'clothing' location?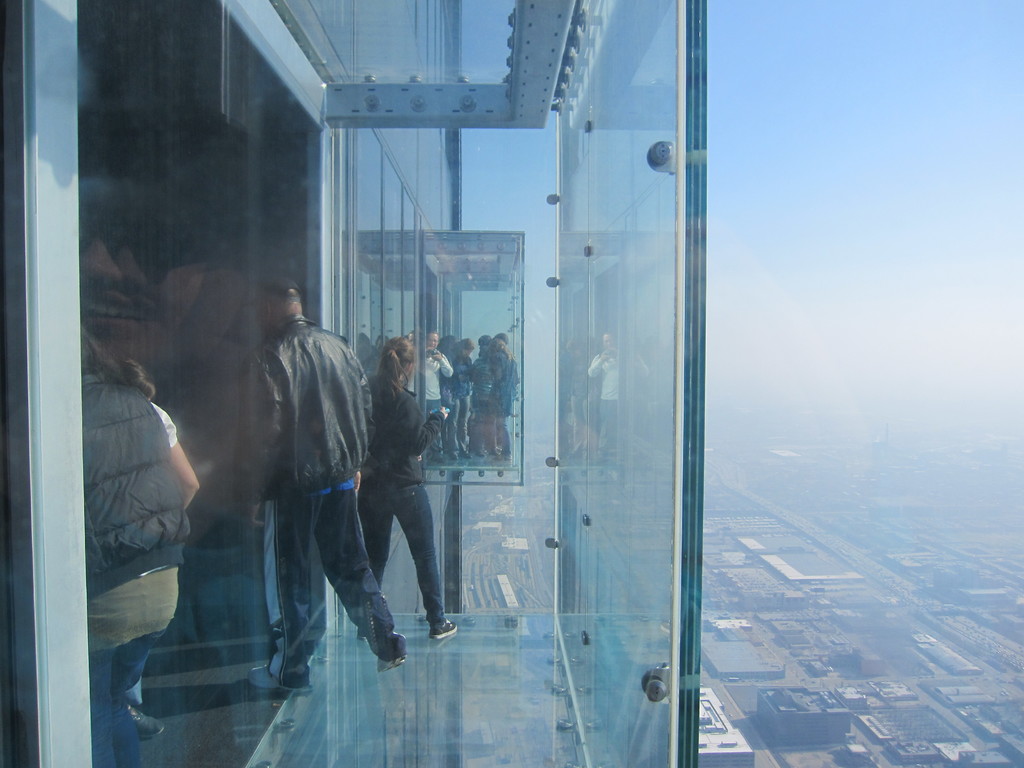
<region>253, 318, 396, 669</region>
